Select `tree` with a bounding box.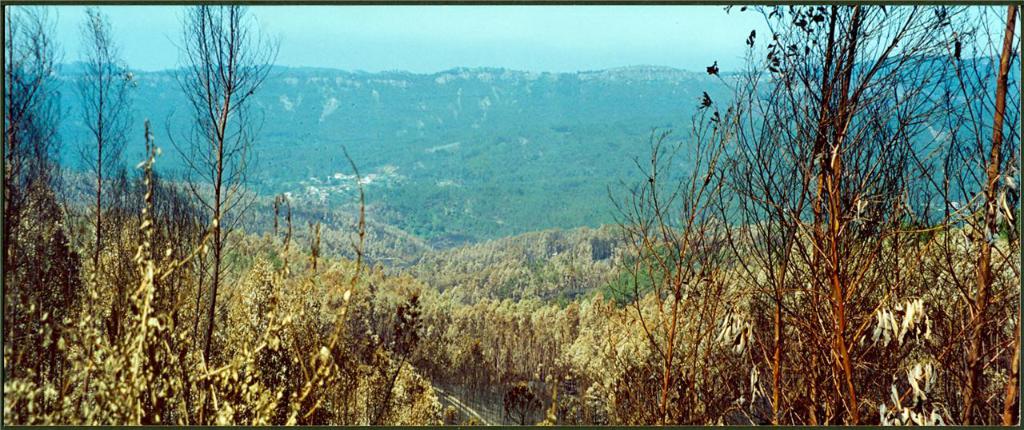
(163, 5, 284, 411).
